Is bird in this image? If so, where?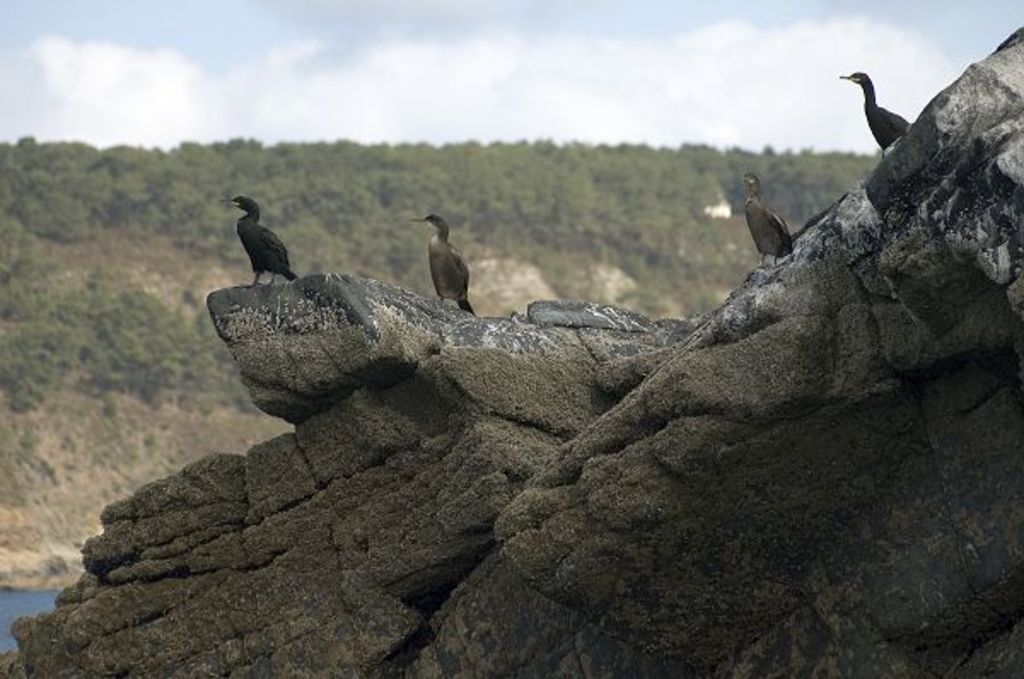
Yes, at 208,193,300,293.
